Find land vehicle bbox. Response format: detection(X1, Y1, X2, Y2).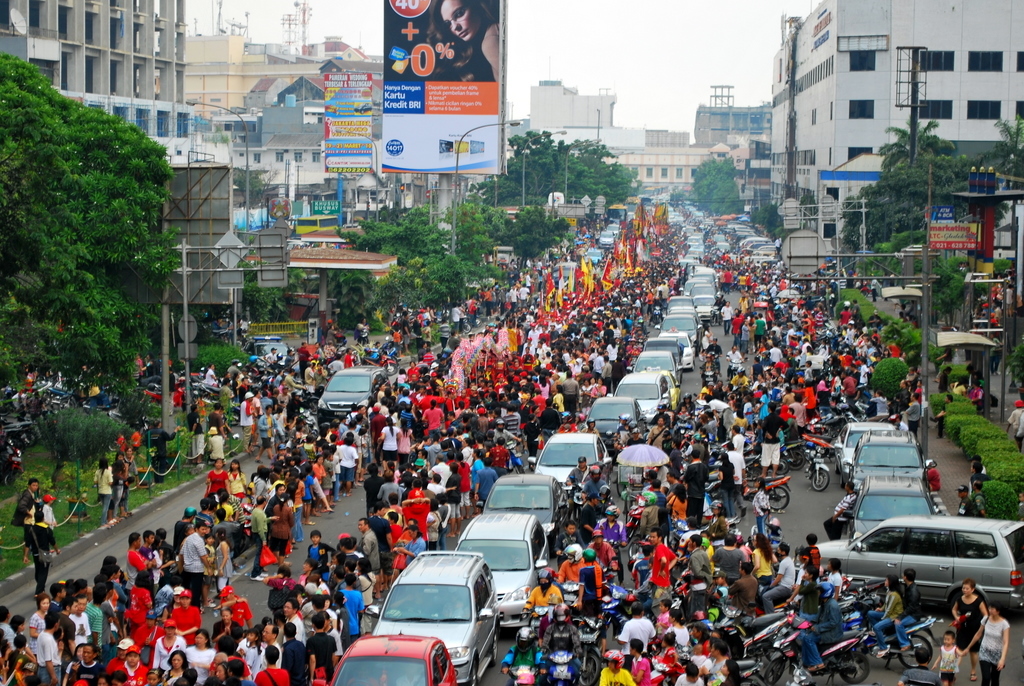
detection(678, 329, 692, 364).
